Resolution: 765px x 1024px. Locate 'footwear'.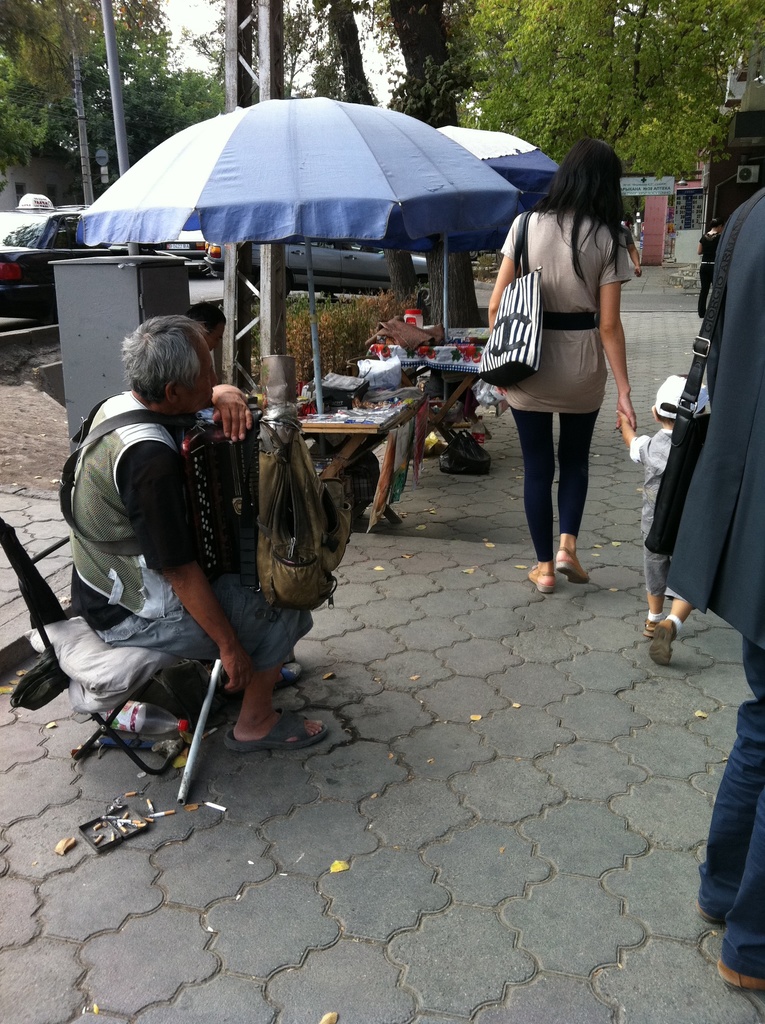
bbox(225, 698, 339, 751).
